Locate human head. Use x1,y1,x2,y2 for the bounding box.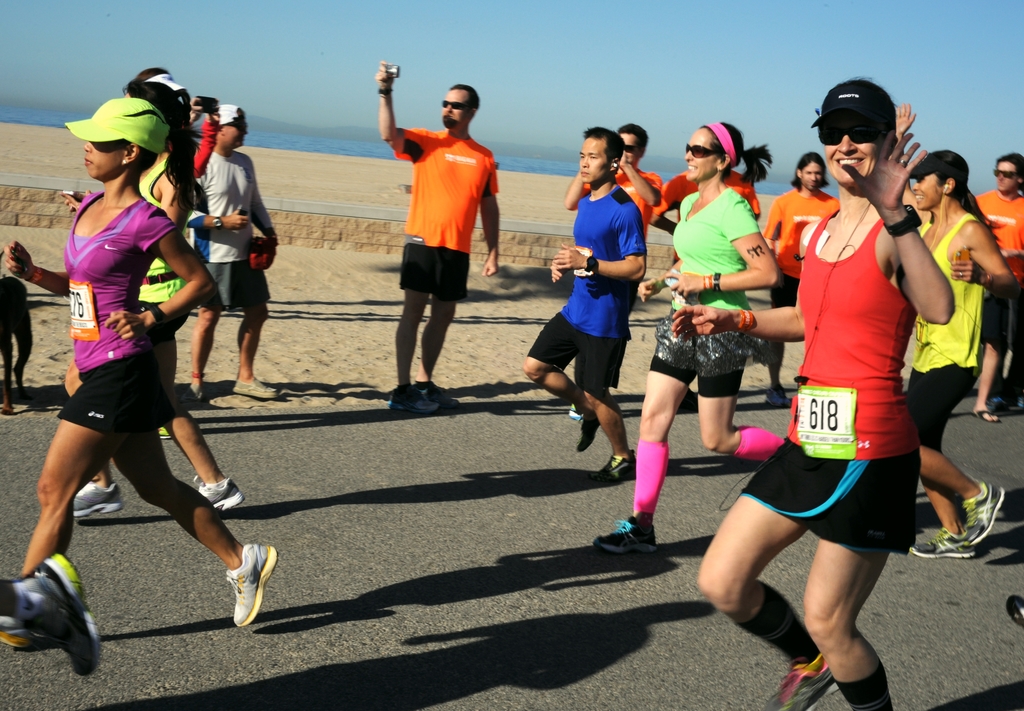
620,125,648,168.
